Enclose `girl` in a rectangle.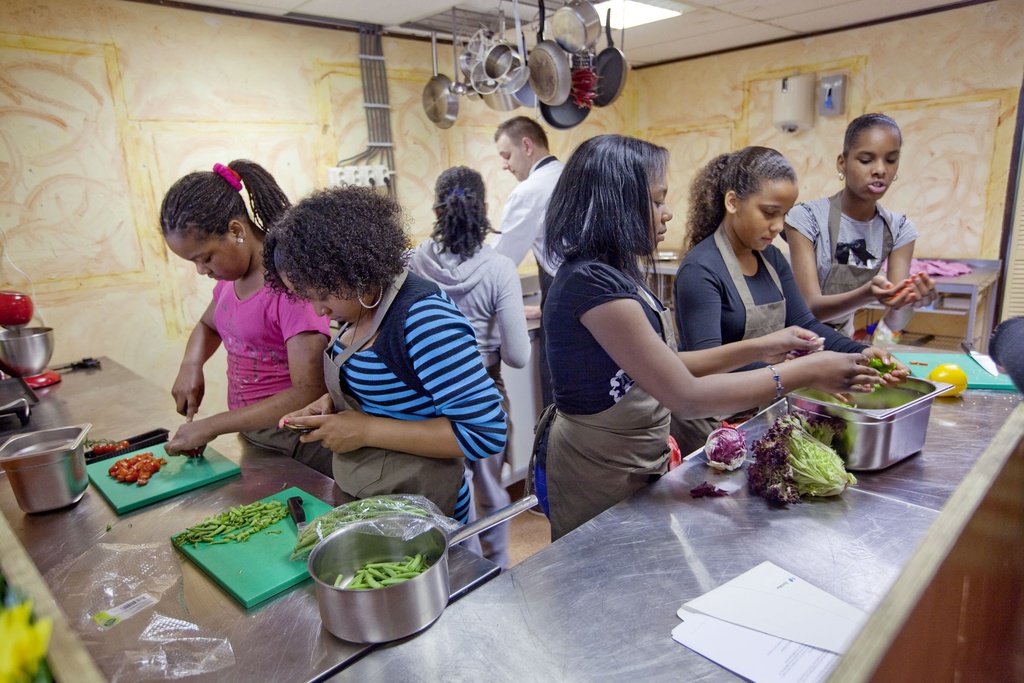
detection(775, 107, 934, 340).
